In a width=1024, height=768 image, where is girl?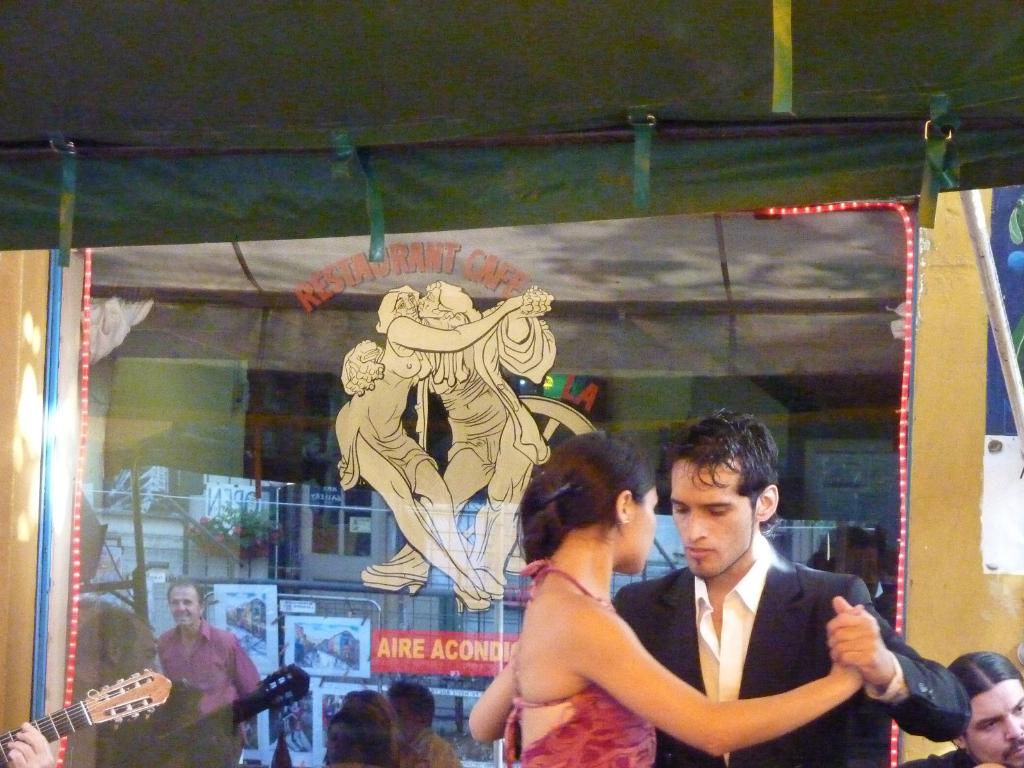
[left=468, top=431, right=881, bottom=767].
